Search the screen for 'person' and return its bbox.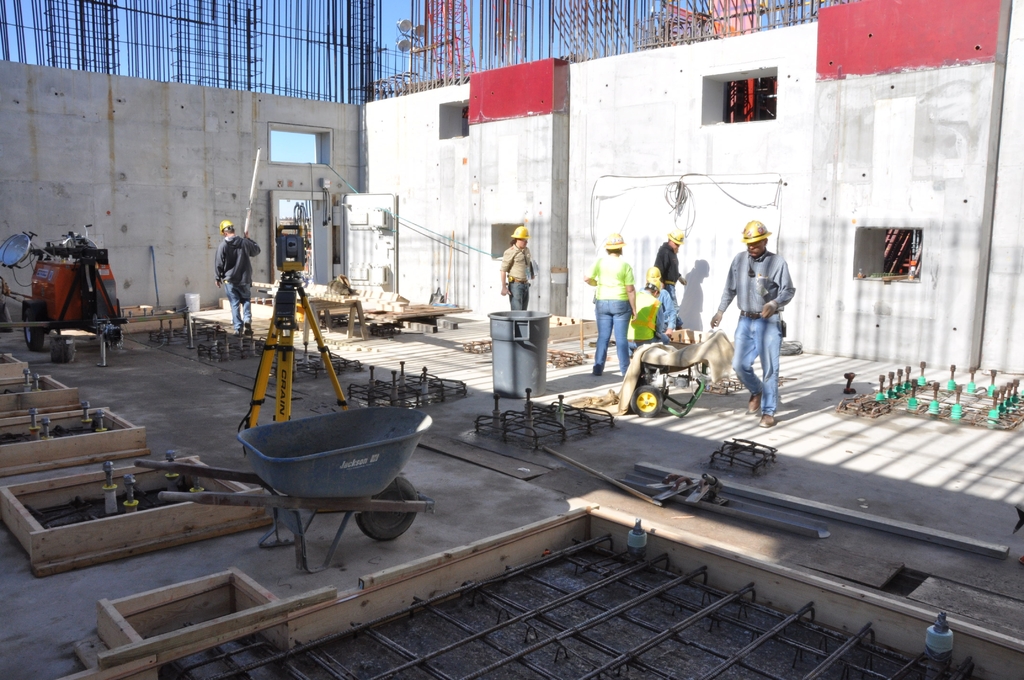
Found: Rect(644, 269, 676, 332).
